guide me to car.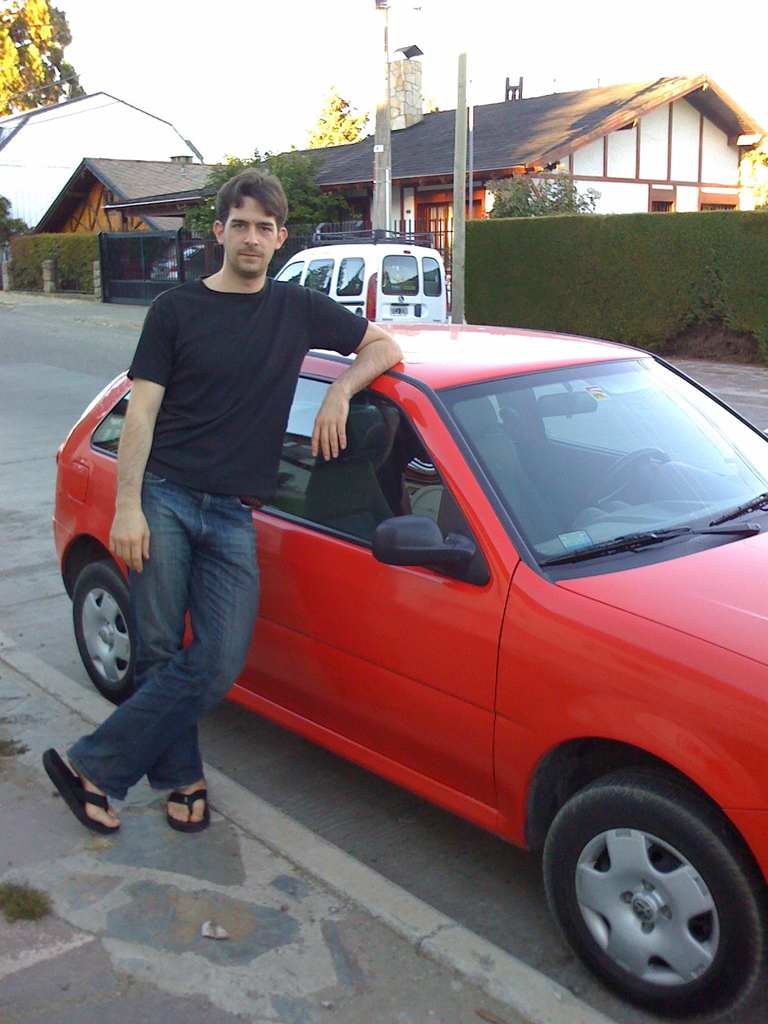
Guidance: [143, 273, 761, 1013].
